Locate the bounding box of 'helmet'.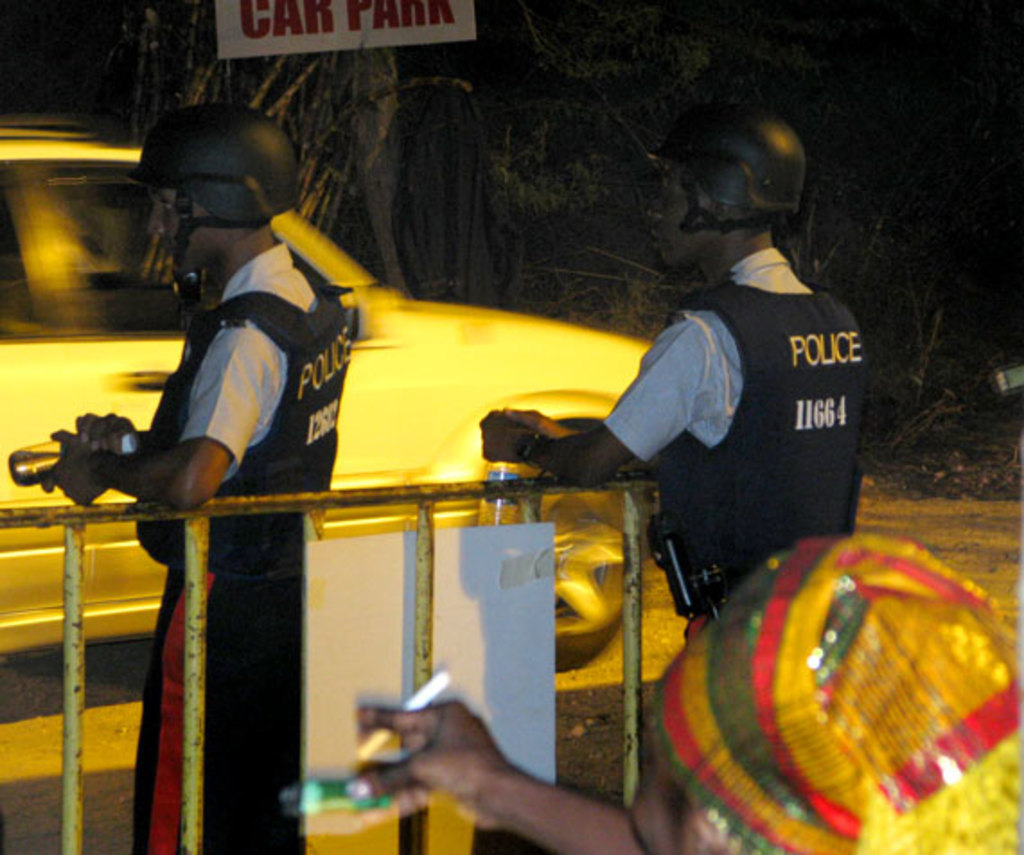
Bounding box: bbox=[650, 108, 821, 255].
